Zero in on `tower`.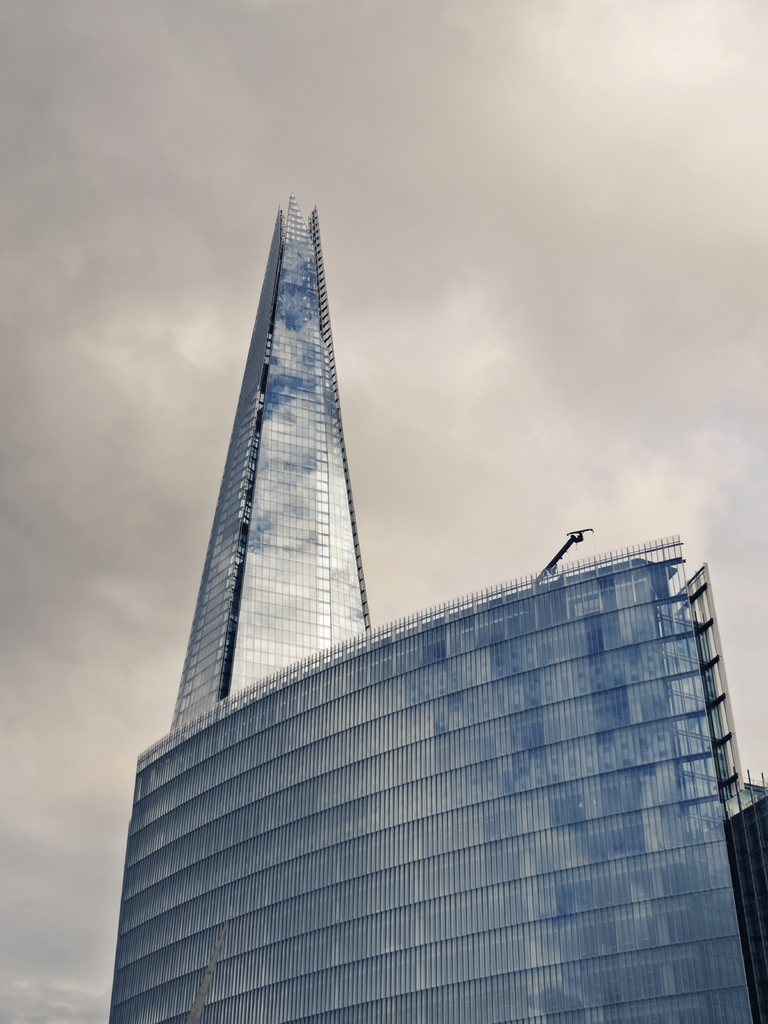
Zeroed in: [x1=168, y1=190, x2=371, y2=735].
